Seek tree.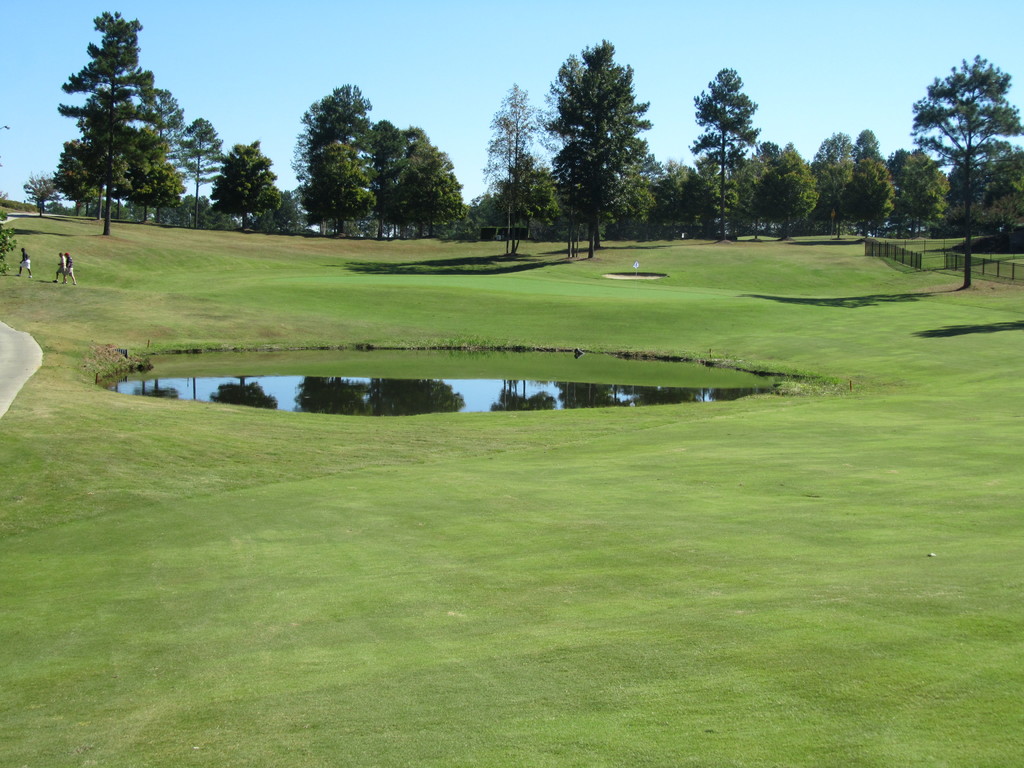
bbox(531, 35, 656, 244).
